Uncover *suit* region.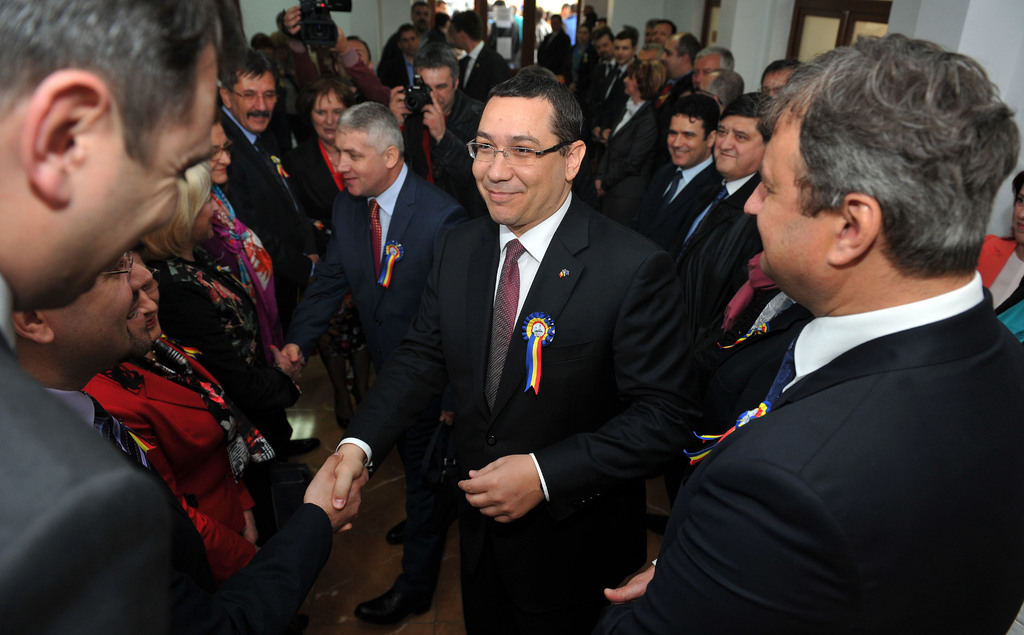
Uncovered: [left=463, top=44, right=513, bottom=107].
